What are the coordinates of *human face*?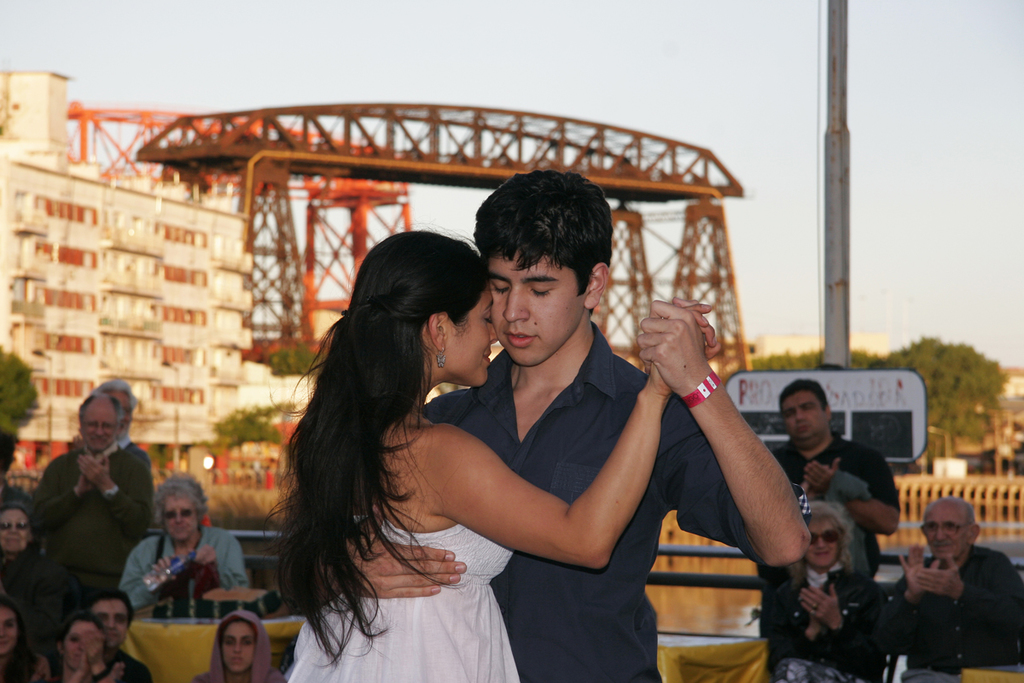
(left=221, top=620, right=255, bottom=675).
